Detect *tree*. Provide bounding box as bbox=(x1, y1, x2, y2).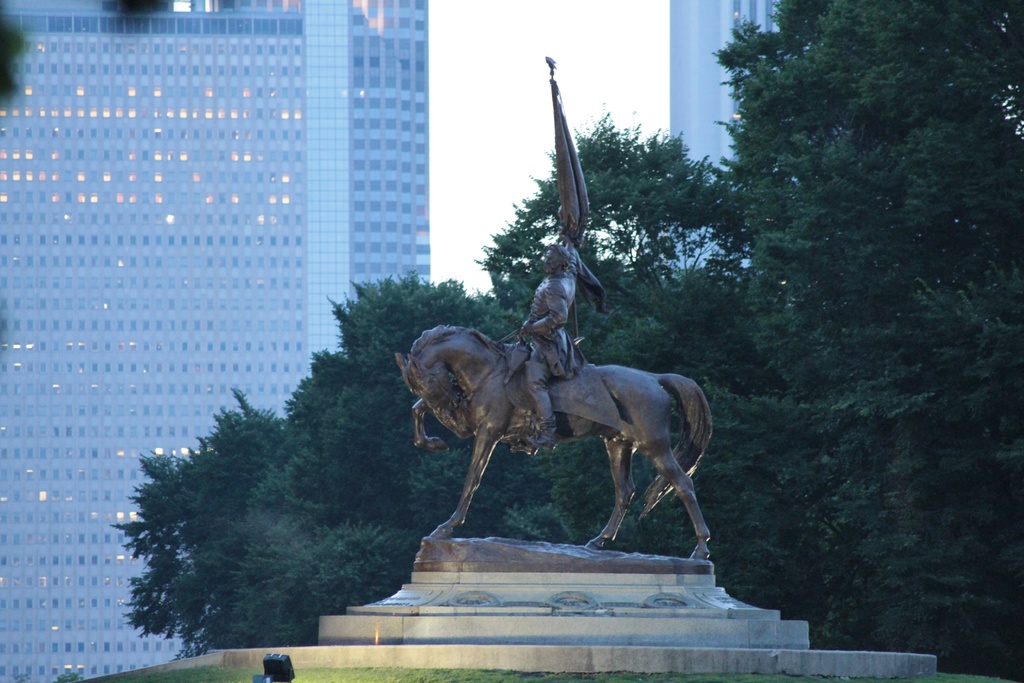
bbox=(726, 0, 1023, 682).
